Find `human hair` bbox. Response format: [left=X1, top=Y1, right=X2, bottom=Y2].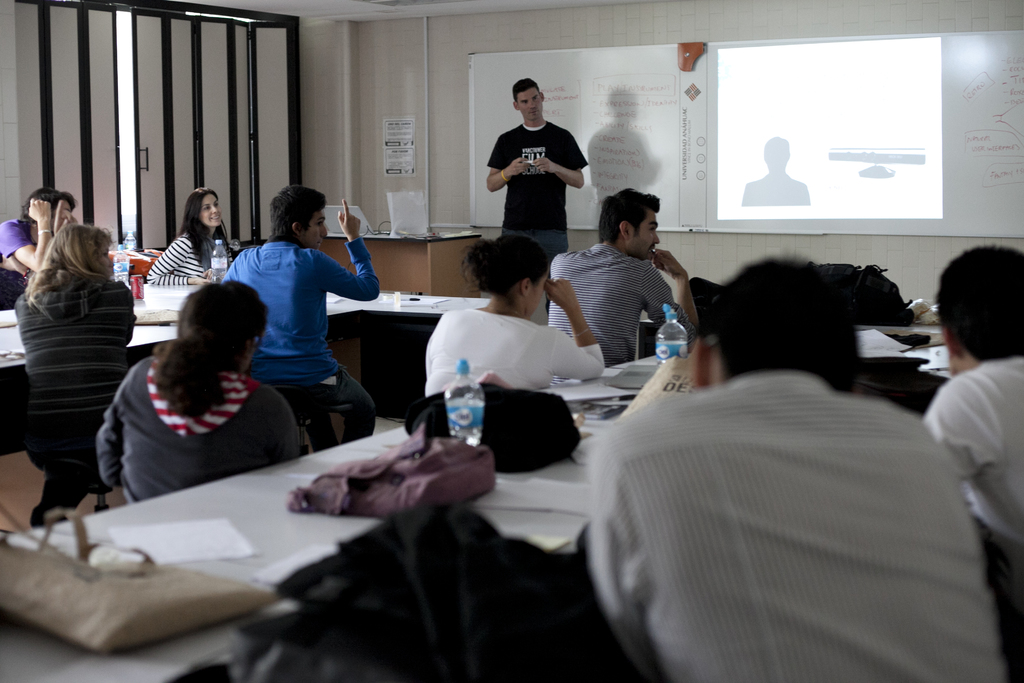
[left=712, top=256, right=874, bottom=393].
